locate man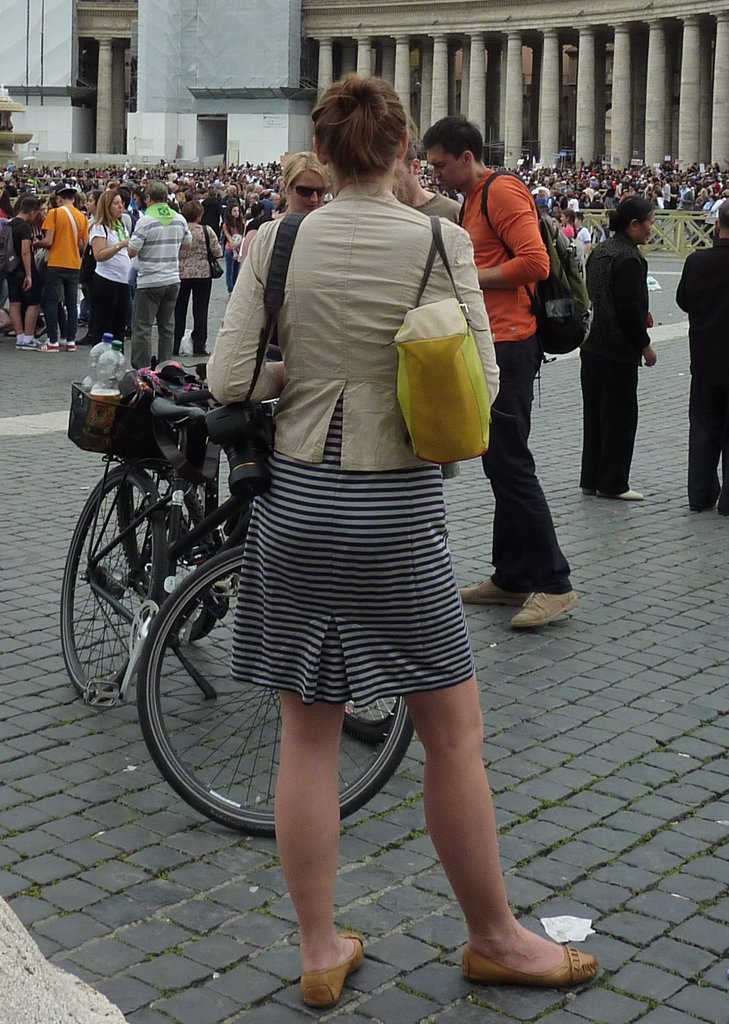
box=[8, 198, 33, 345]
